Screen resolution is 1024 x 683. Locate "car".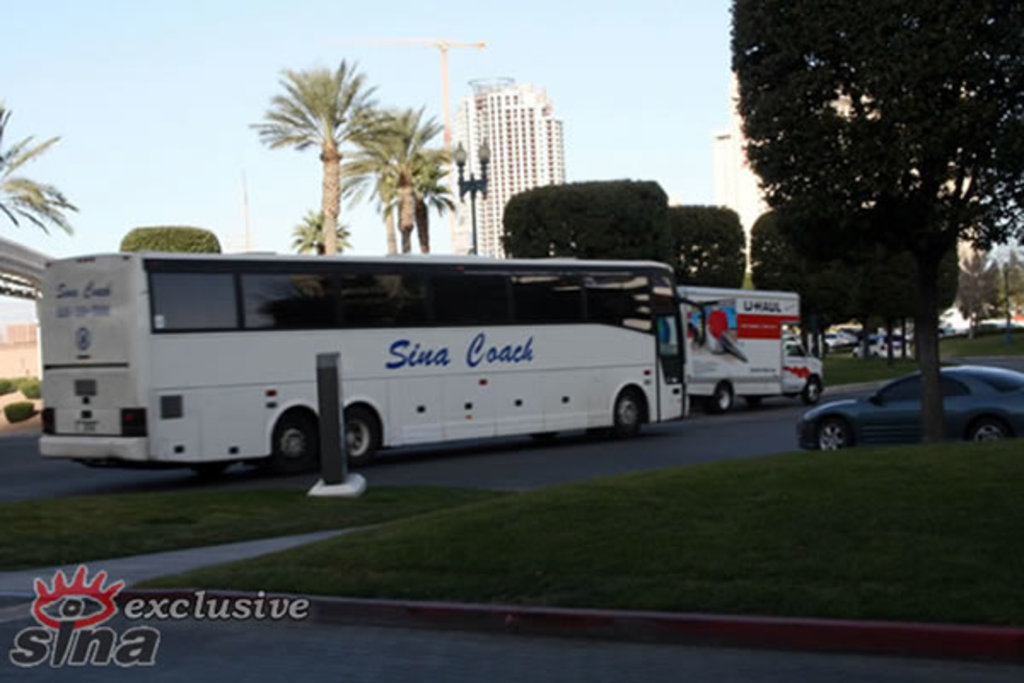
<region>797, 365, 1022, 447</region>.
